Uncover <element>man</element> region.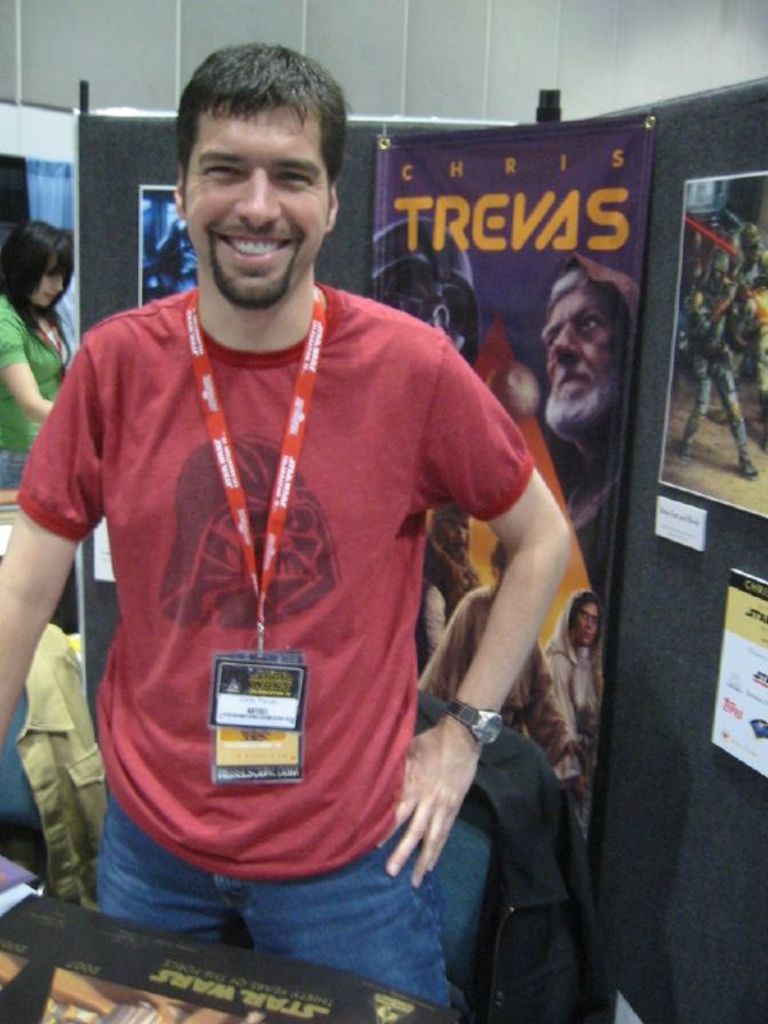
Uncovered: (544,253,641,589).
